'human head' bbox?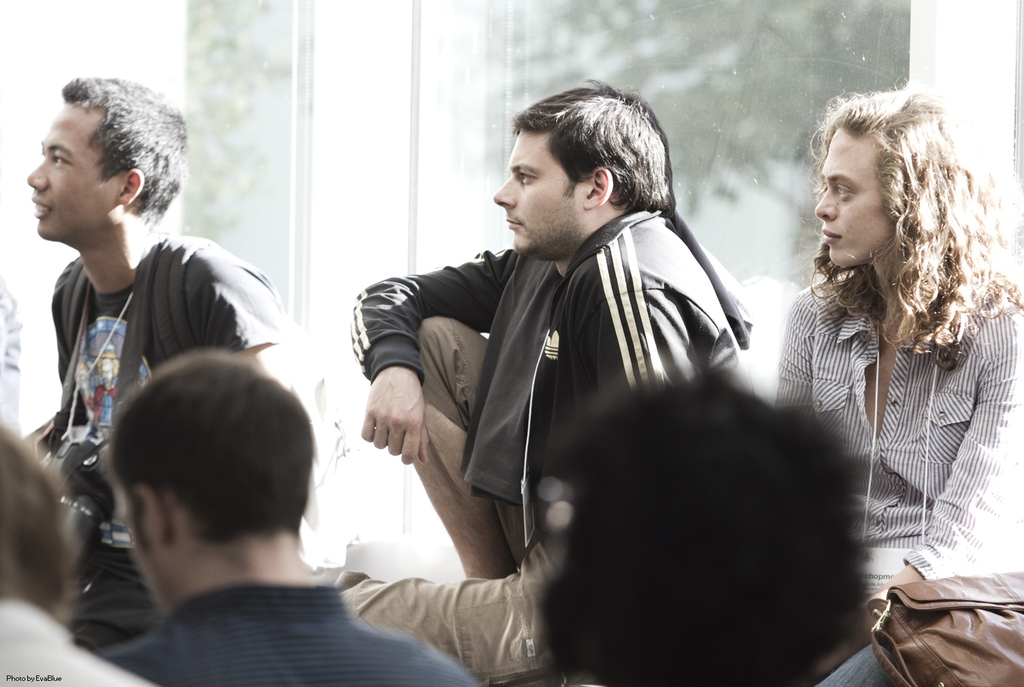
bbox=[811, 83, 990, 269]
